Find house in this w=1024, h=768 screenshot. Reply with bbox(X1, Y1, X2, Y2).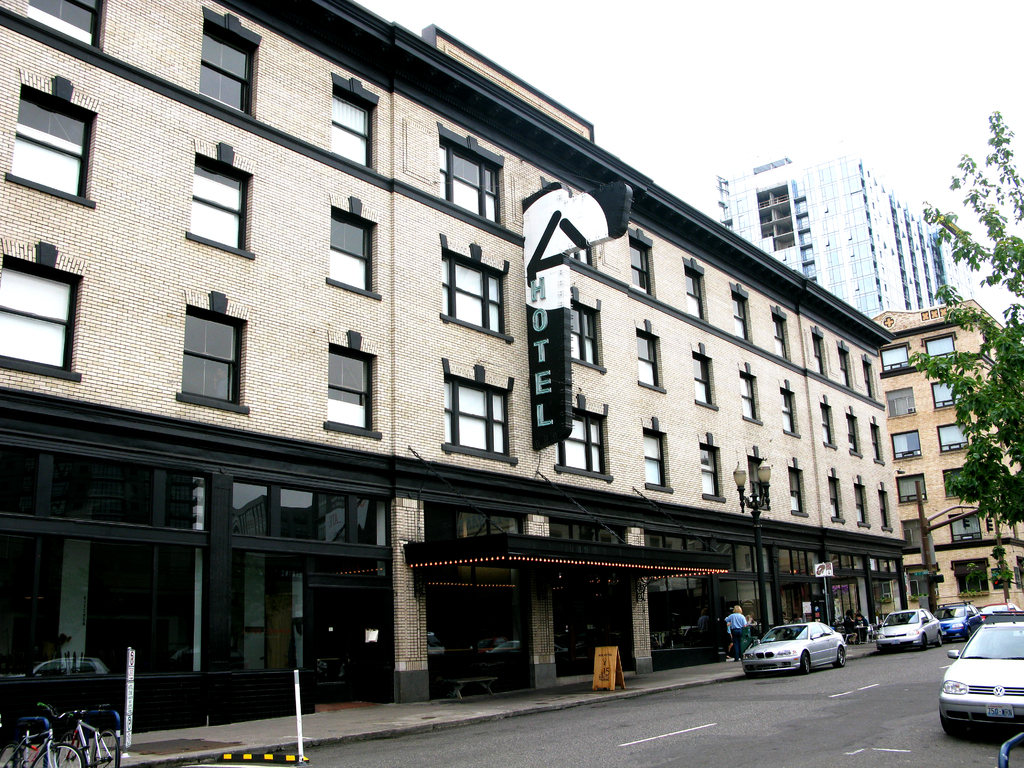
bbox(868, 295, 1023, 641).
